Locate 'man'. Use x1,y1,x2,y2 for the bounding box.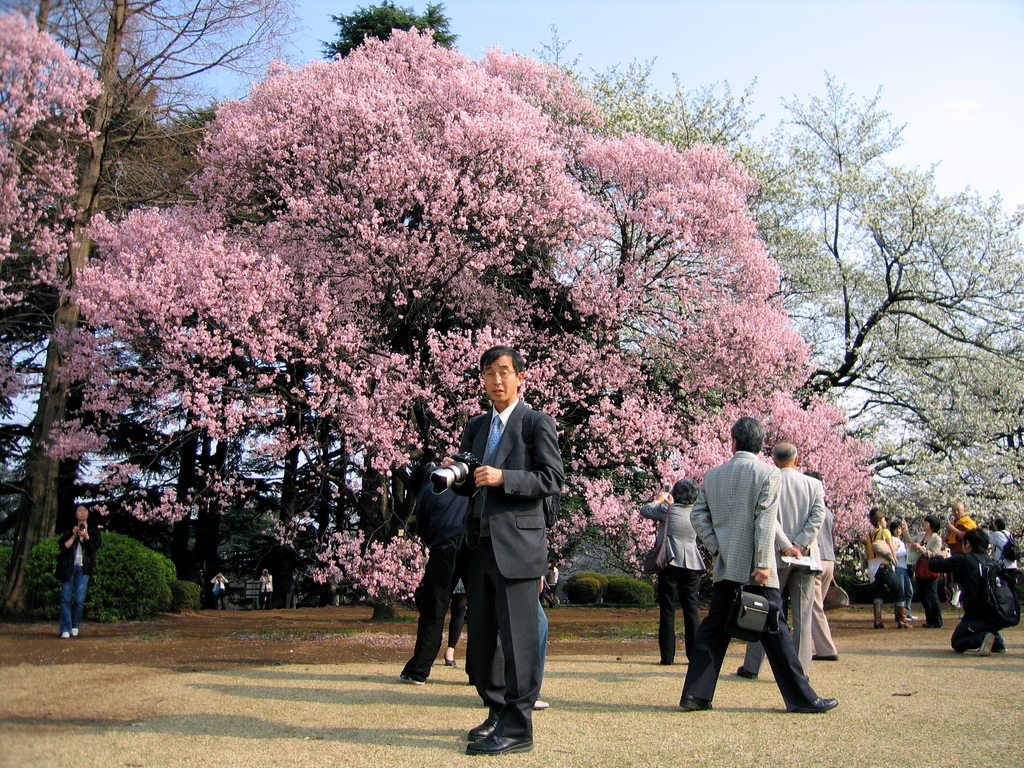
396,456,480,683.
